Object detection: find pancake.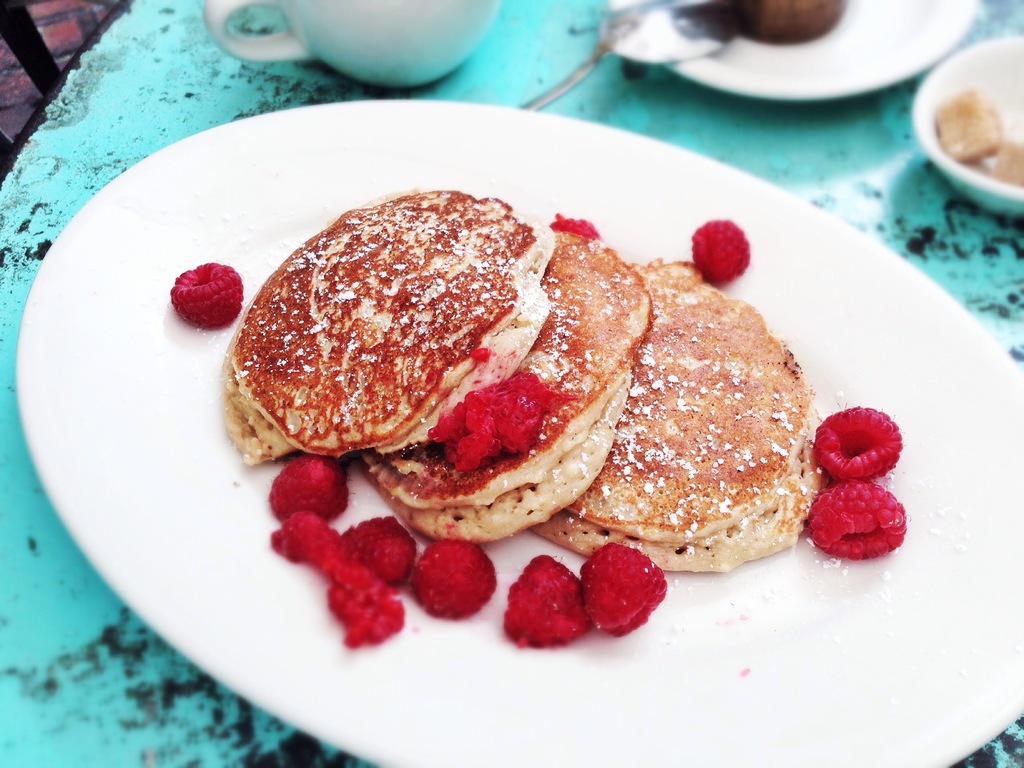
detection(376, 214, 662, 545).
